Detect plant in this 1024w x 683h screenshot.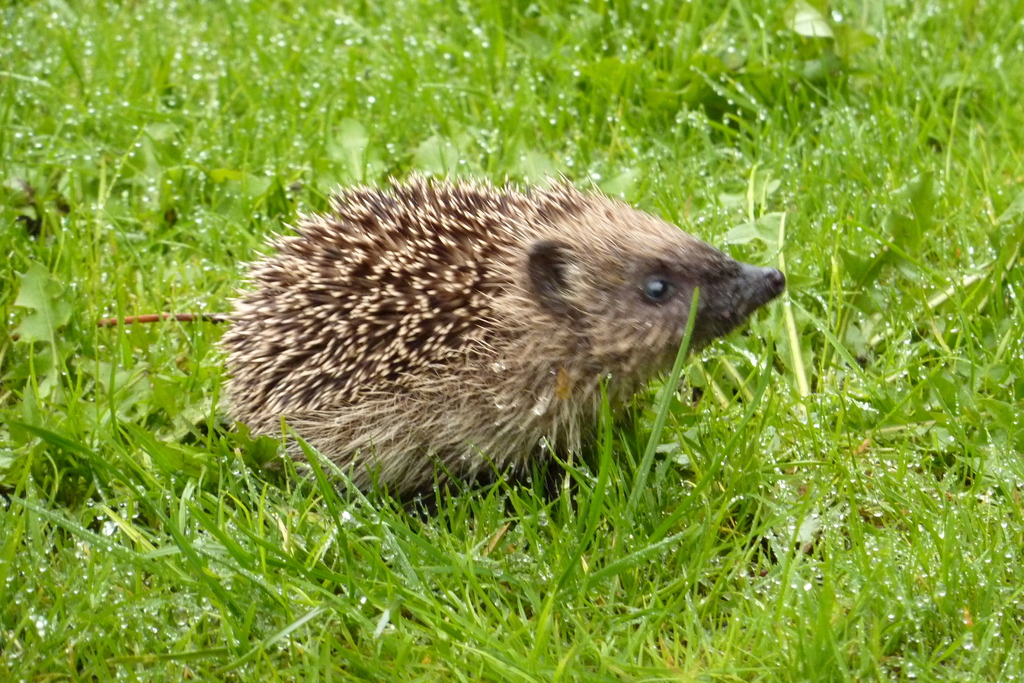
Detection: {"left": 793, "top": 62, "right": 1023, "bottom": 555}.
